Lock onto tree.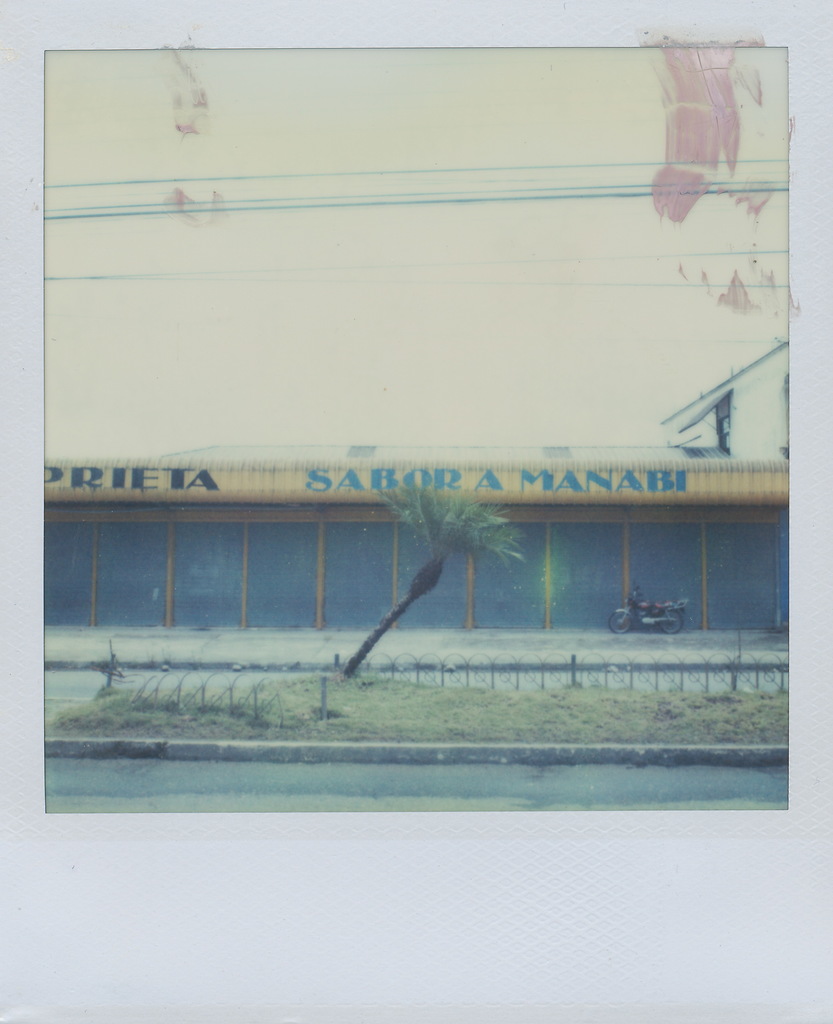
Locked: left=344, top=485, right=530, bottom=681.
